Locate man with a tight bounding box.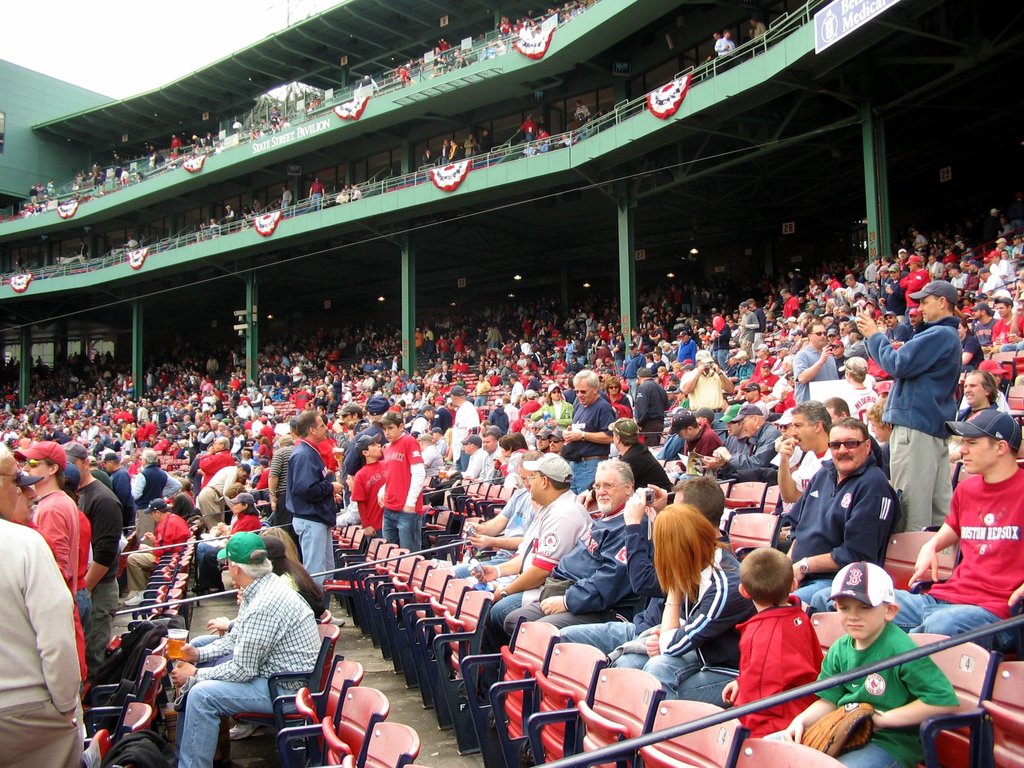
452:49:465:66.
